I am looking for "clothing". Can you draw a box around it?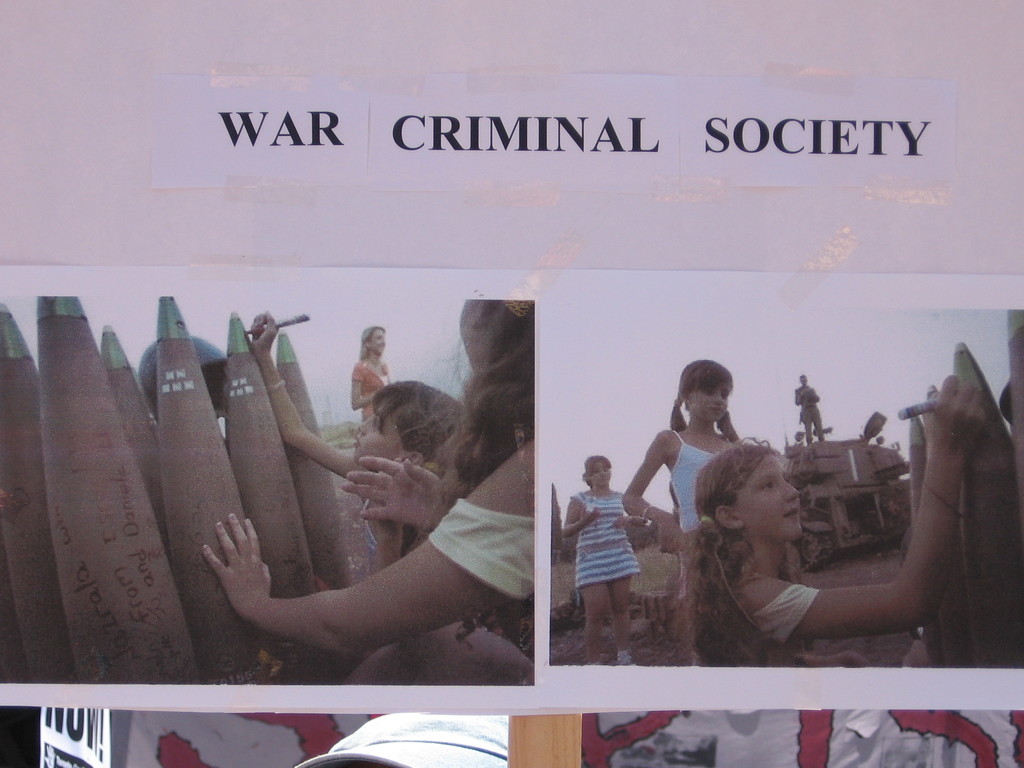
Sure, the bounding box is {"left": 353, "top": 358, "right": 390, "bottom": 417}.
